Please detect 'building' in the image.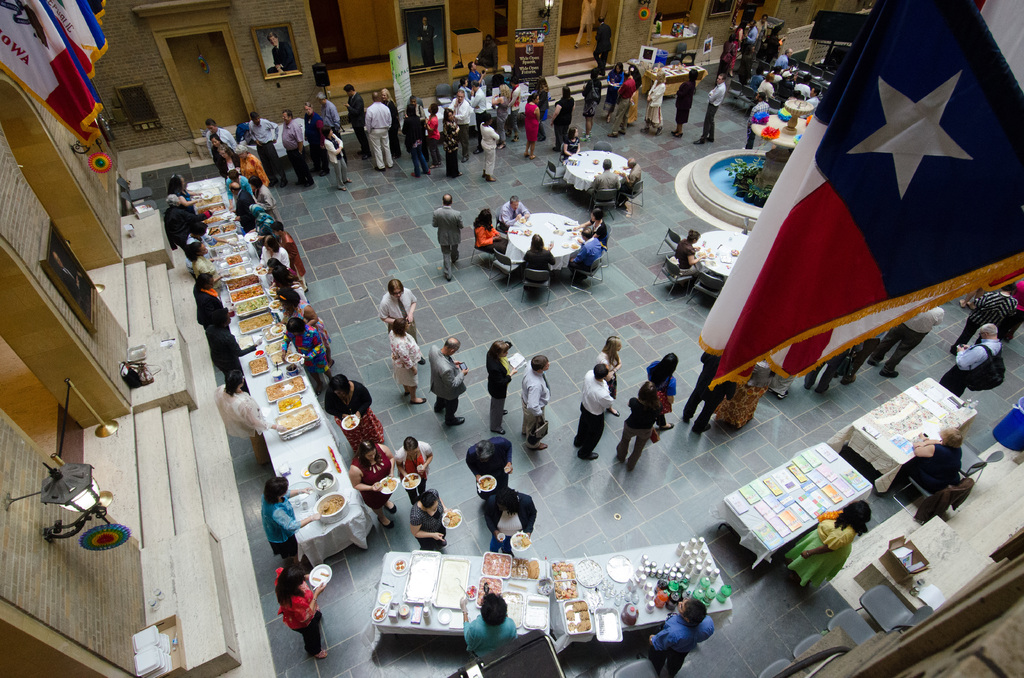
detection(0, 0, 1023, 677).
